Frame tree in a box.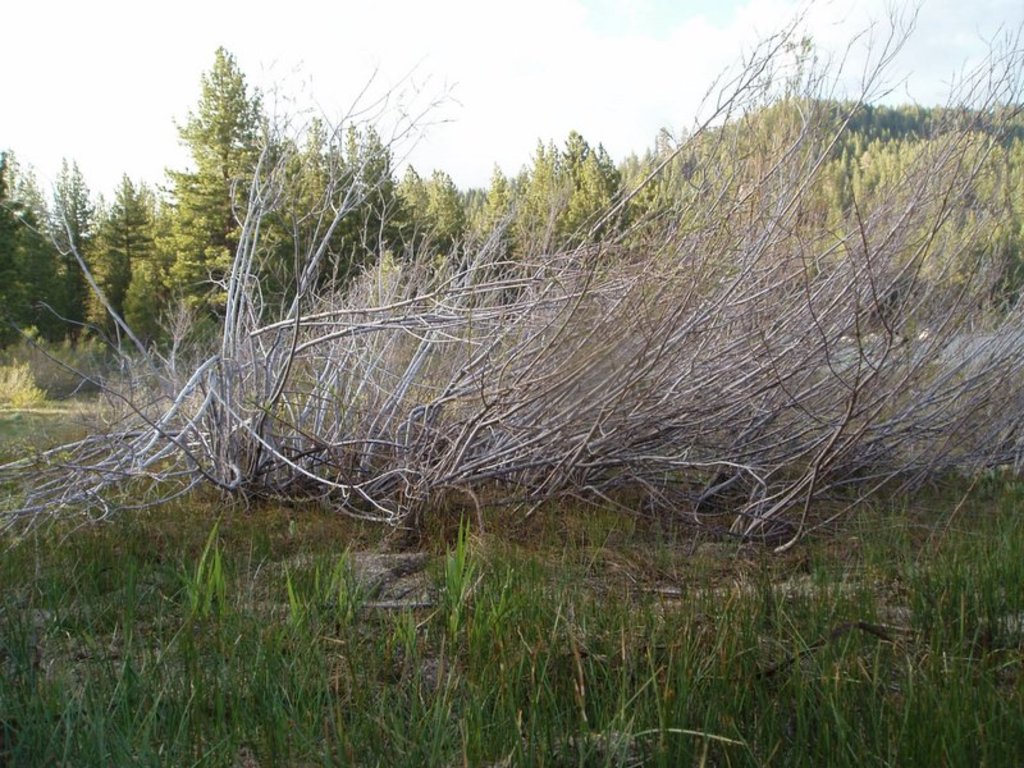
{"x1": 161, "y1": 23, "x2": 283, "y2": 315}.
